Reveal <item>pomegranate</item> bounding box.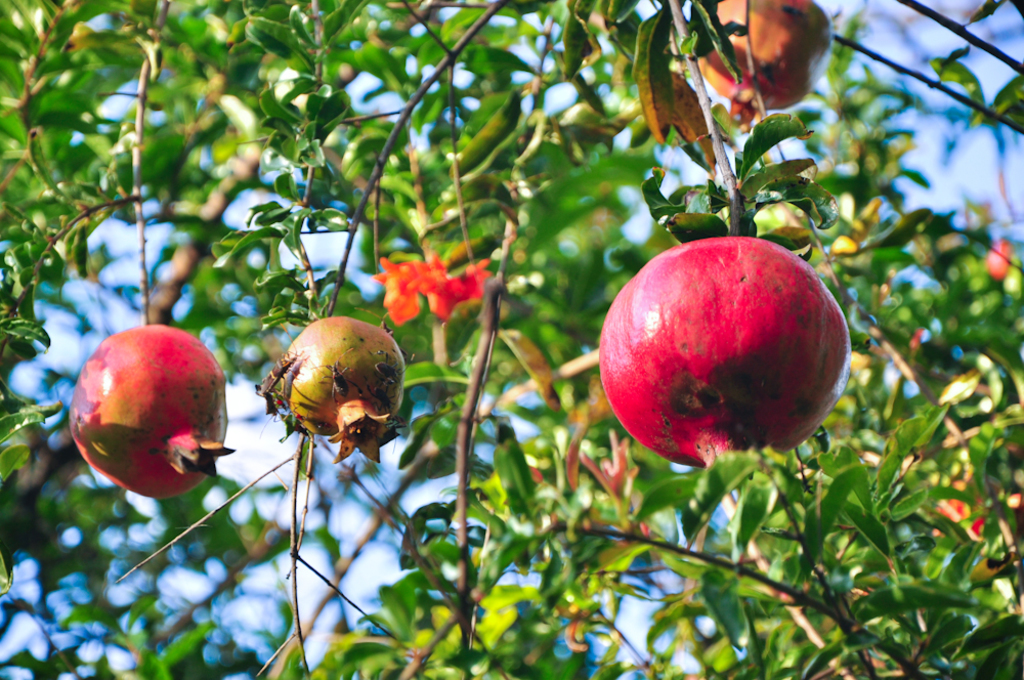
Revealed: 68/326/238/497.
